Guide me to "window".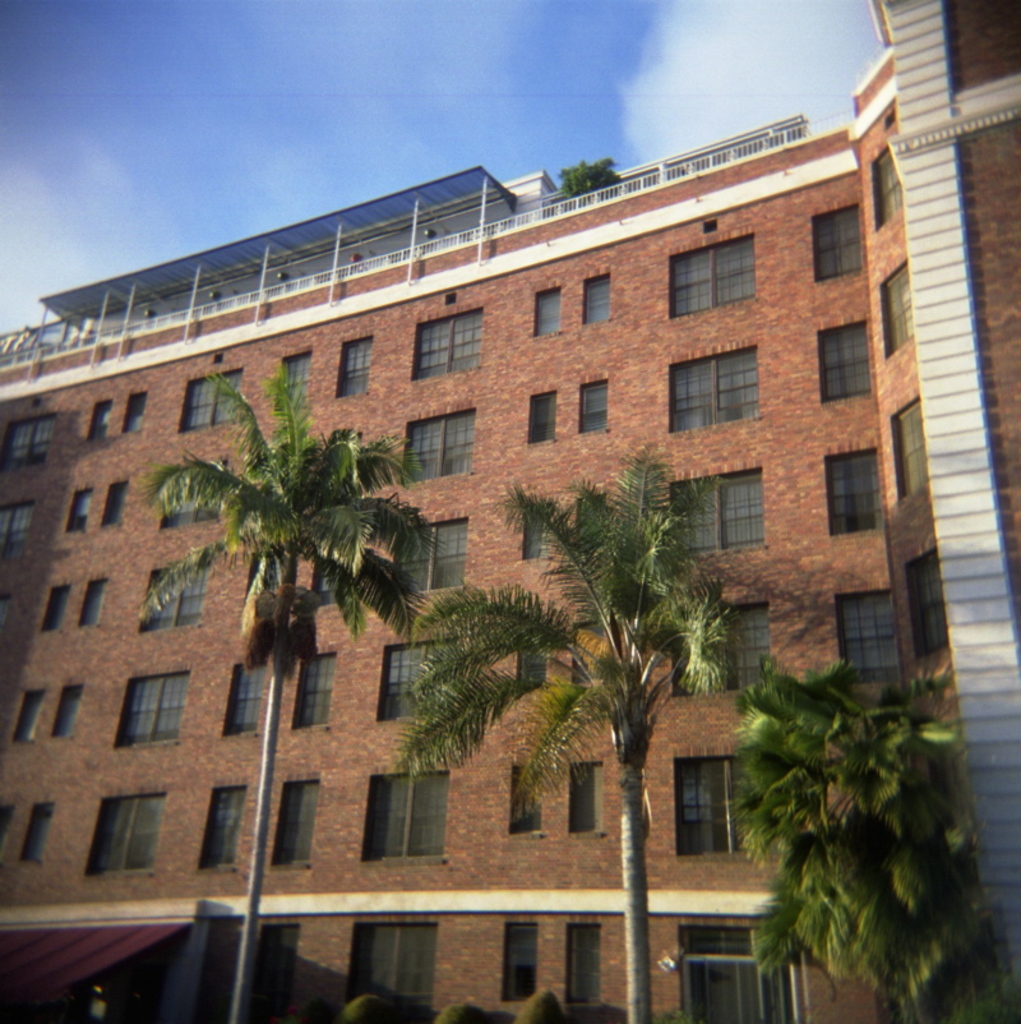
Guidance: 79, 775, 171, 884.
